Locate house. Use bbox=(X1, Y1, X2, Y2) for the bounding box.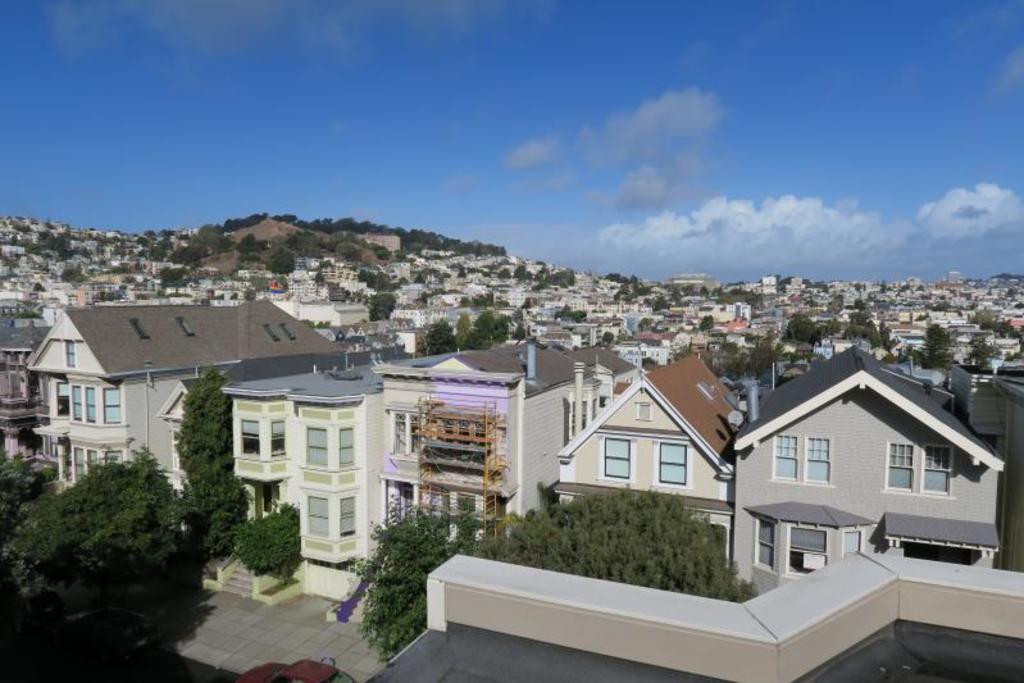
bbox=(747, 270, 797, 300).
